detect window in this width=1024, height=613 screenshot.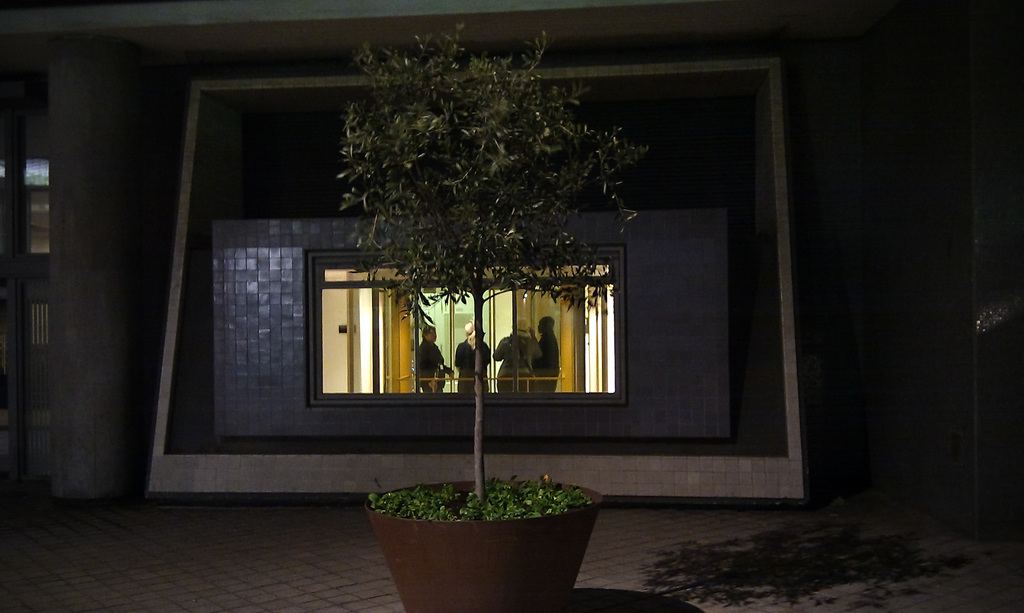
Detection: (304, 243, 626, 407).
